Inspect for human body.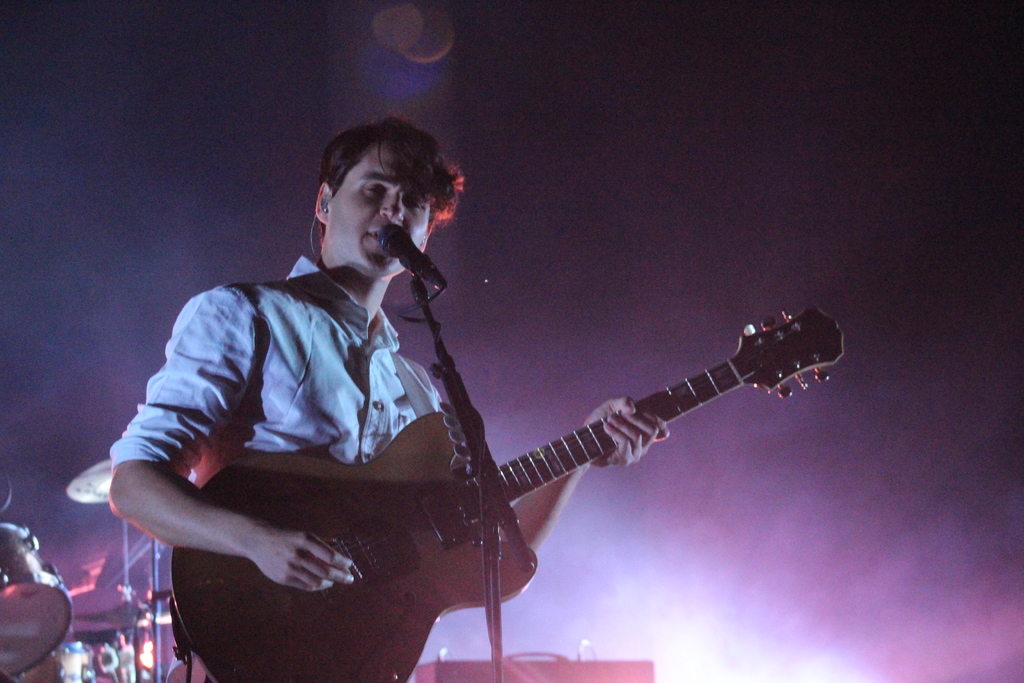
Inspection: Rect(169, 657, 211, 682).
